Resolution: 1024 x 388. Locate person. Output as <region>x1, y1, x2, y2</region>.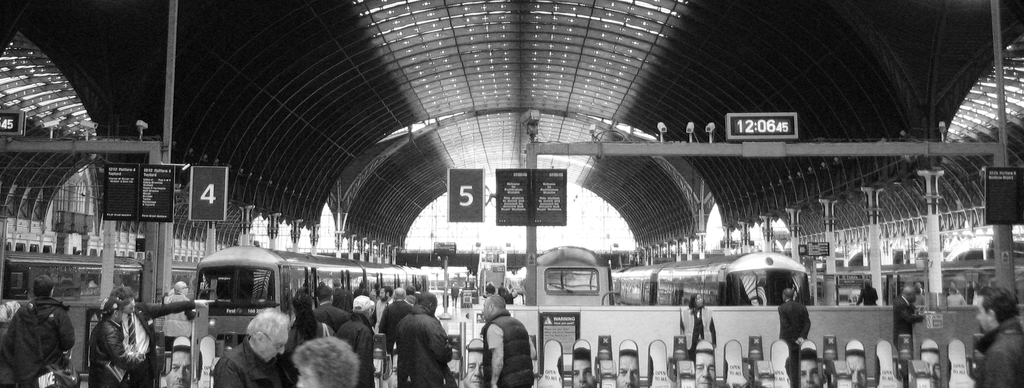
<region>339, 297, 384, 387</region>.
